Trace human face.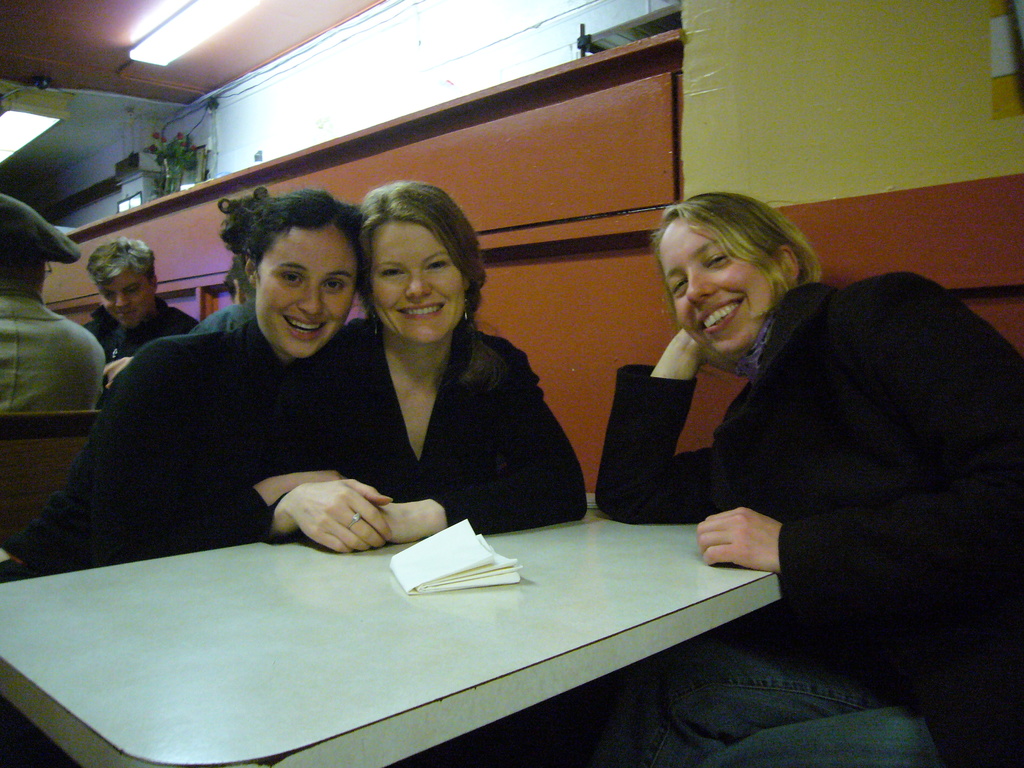
Traced to [x1=374, y1=223, x2=469, y2=340].
